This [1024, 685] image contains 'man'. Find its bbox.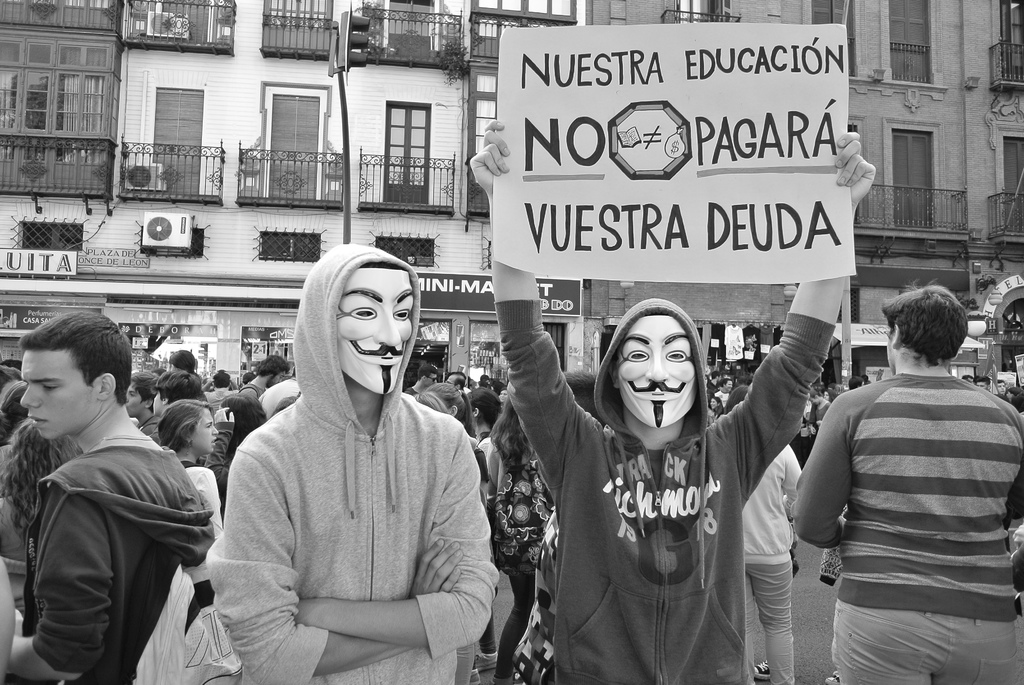
<bbox>0, 311, 216, 684</bbox>.
